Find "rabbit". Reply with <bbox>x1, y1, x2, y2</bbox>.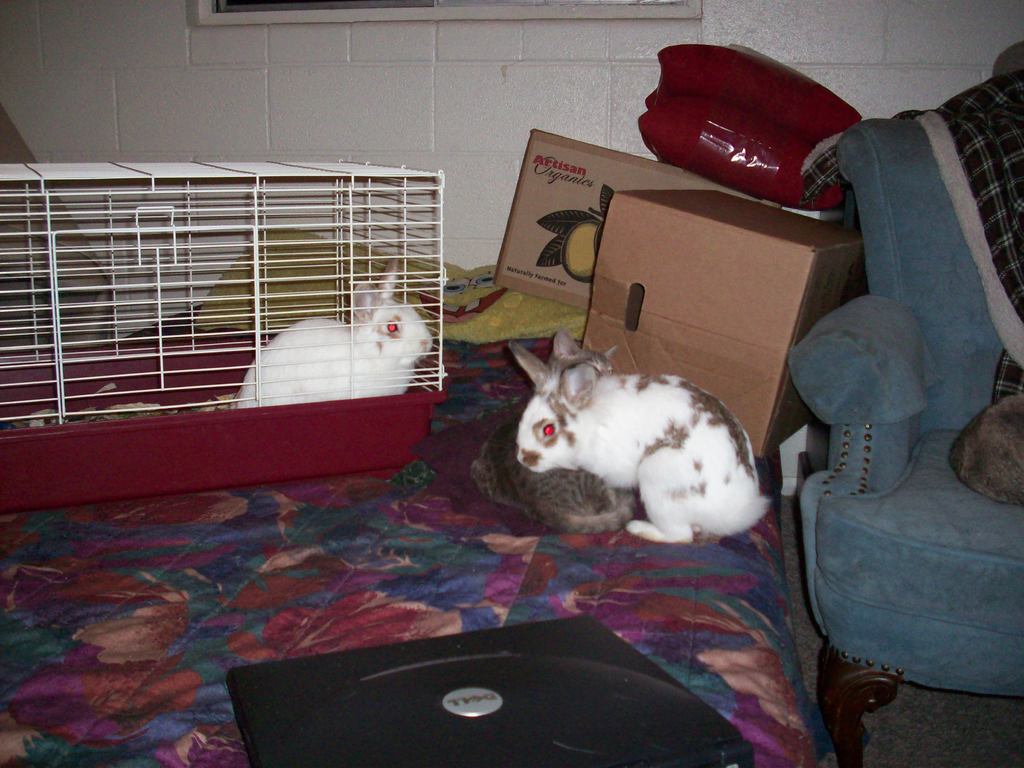
<bbox>507, 342, 774, 549</bbox>.
